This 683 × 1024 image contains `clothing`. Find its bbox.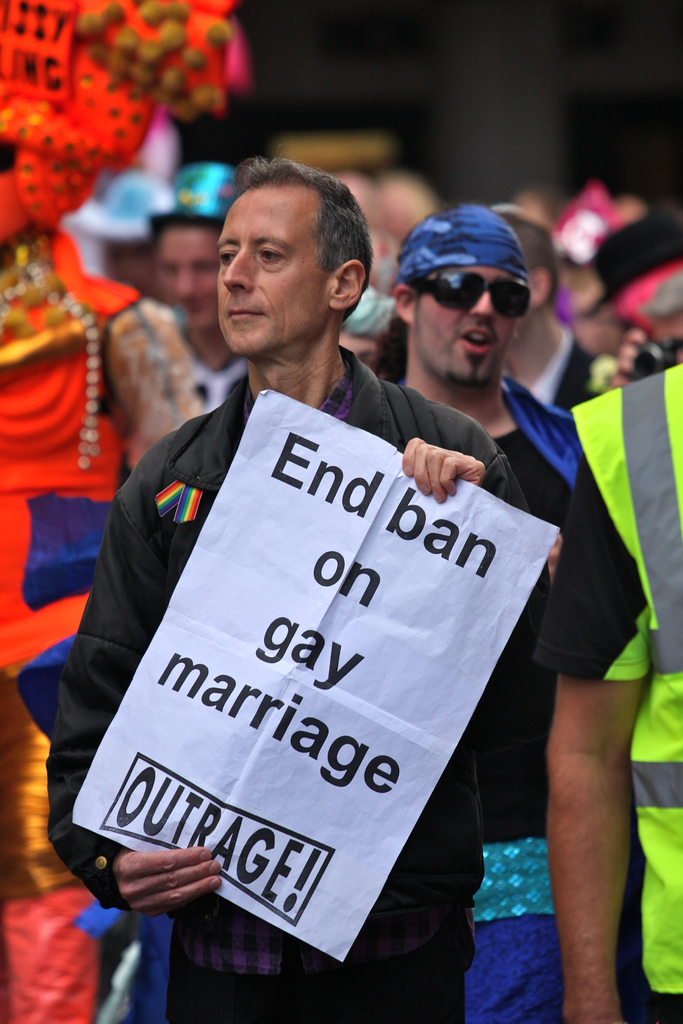
[0, 230, 160, 1020].
